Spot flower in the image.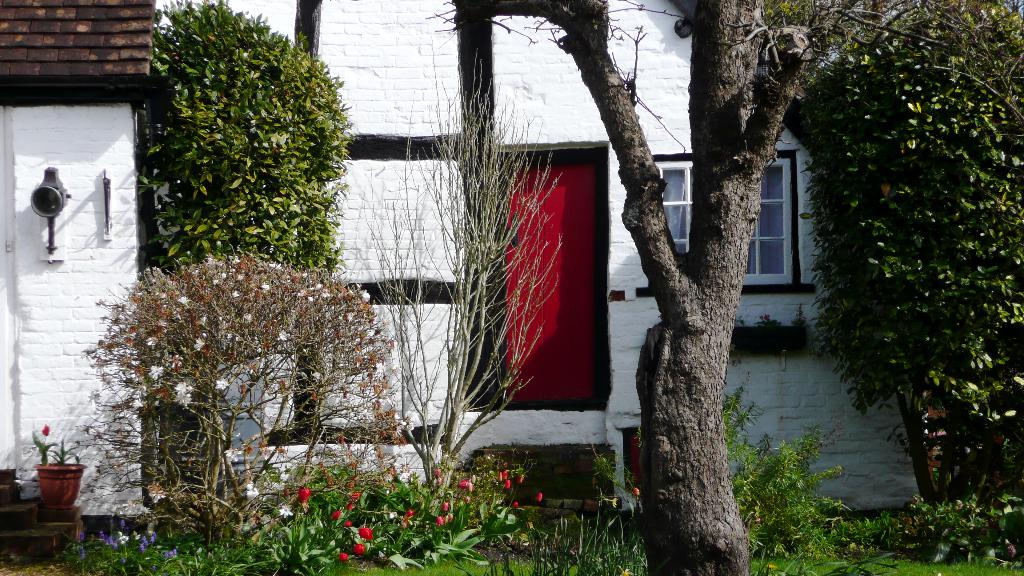
flower found at bbox=[336, 550, 348, 565].
